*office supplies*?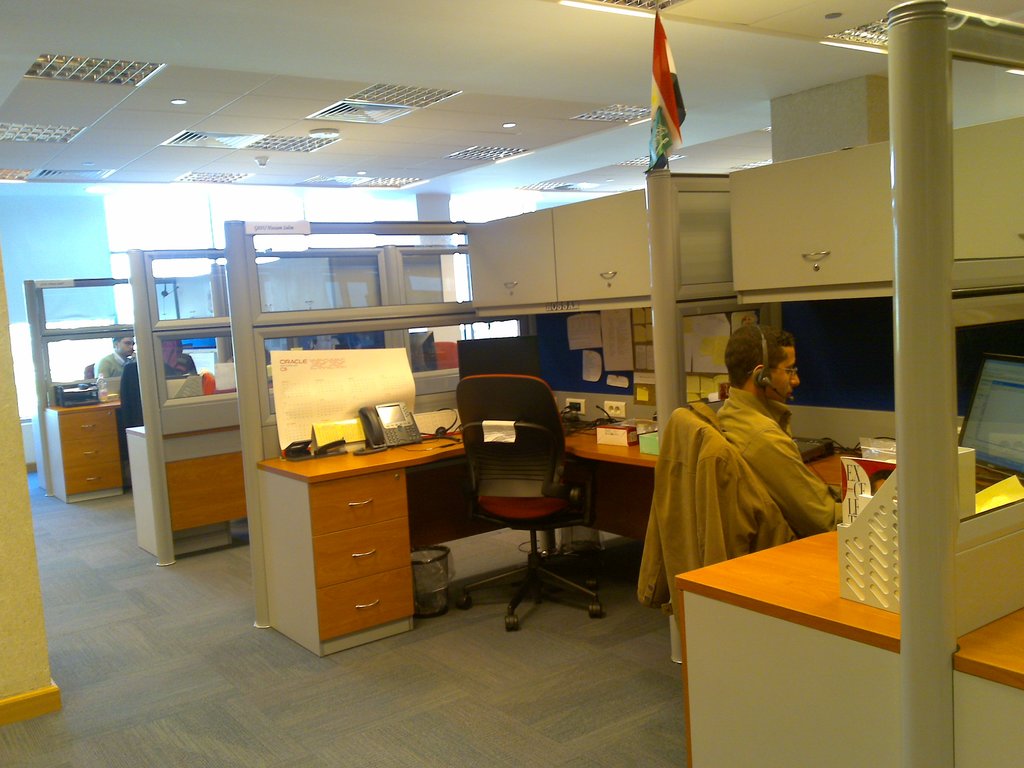
l=639, t=425, r=663, b=454
